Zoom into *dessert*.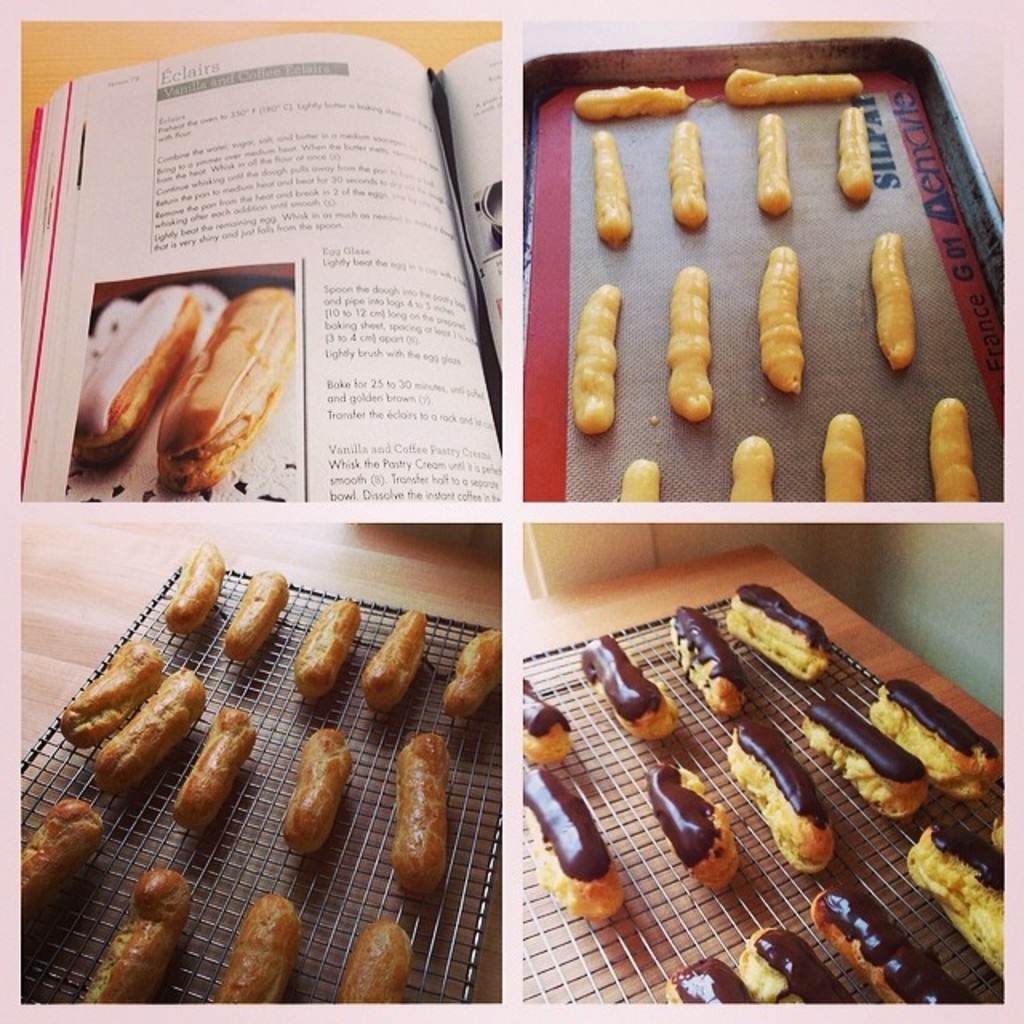
Zoom target: <box>299,598,355,693</box>.
